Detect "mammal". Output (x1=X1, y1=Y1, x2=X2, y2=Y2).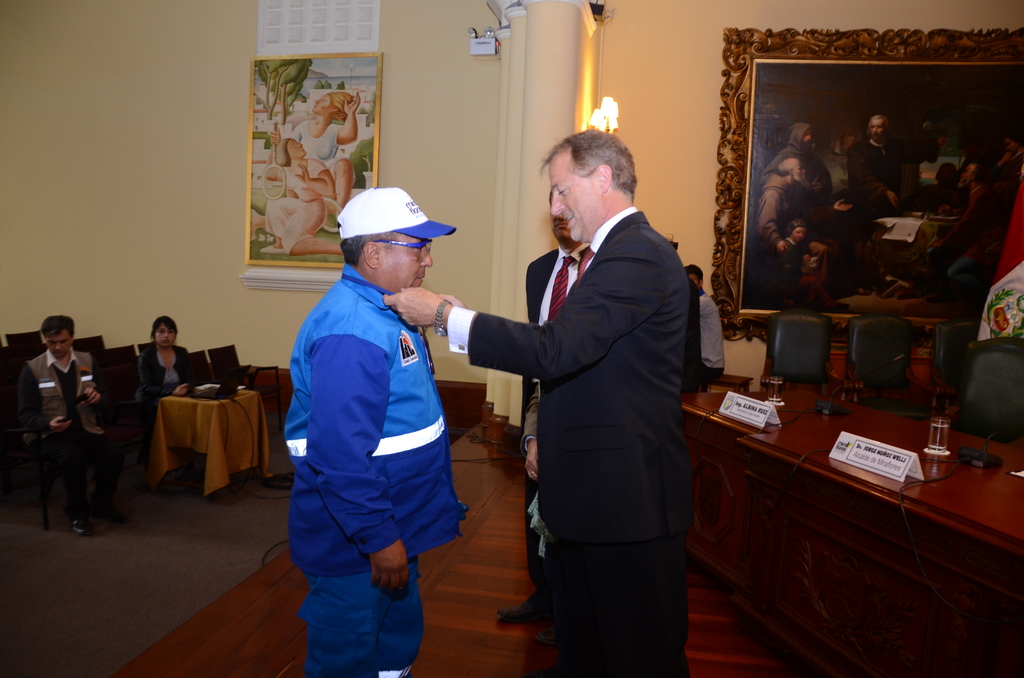
(x1=771, y1=117, x2=832, y2=230).
